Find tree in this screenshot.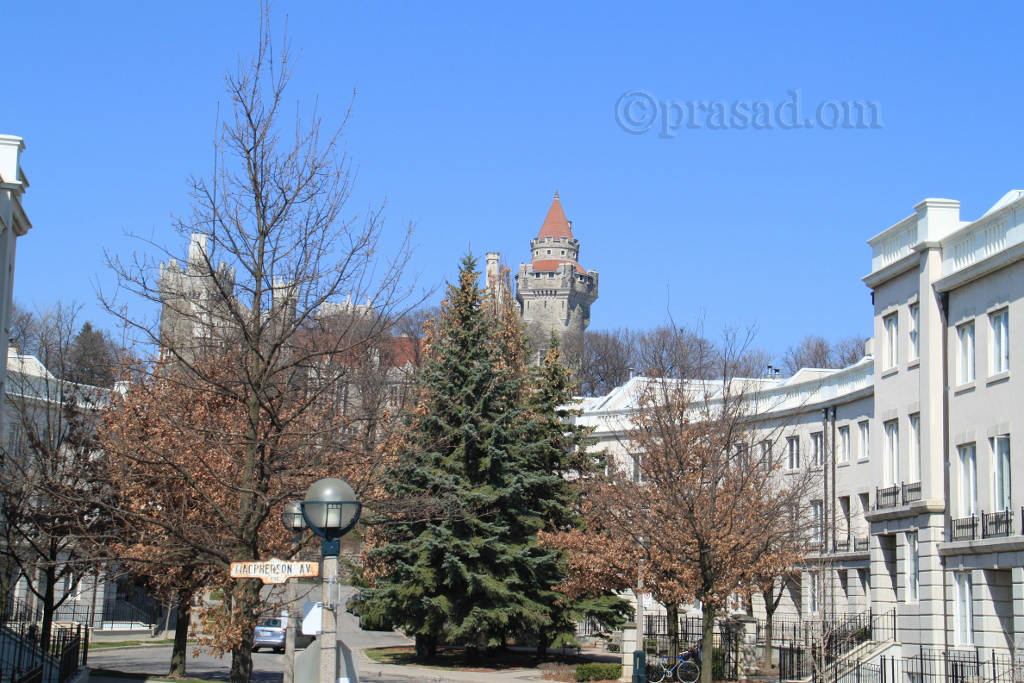
The bounding box for tree is crop(587, 339, 650, 393).
